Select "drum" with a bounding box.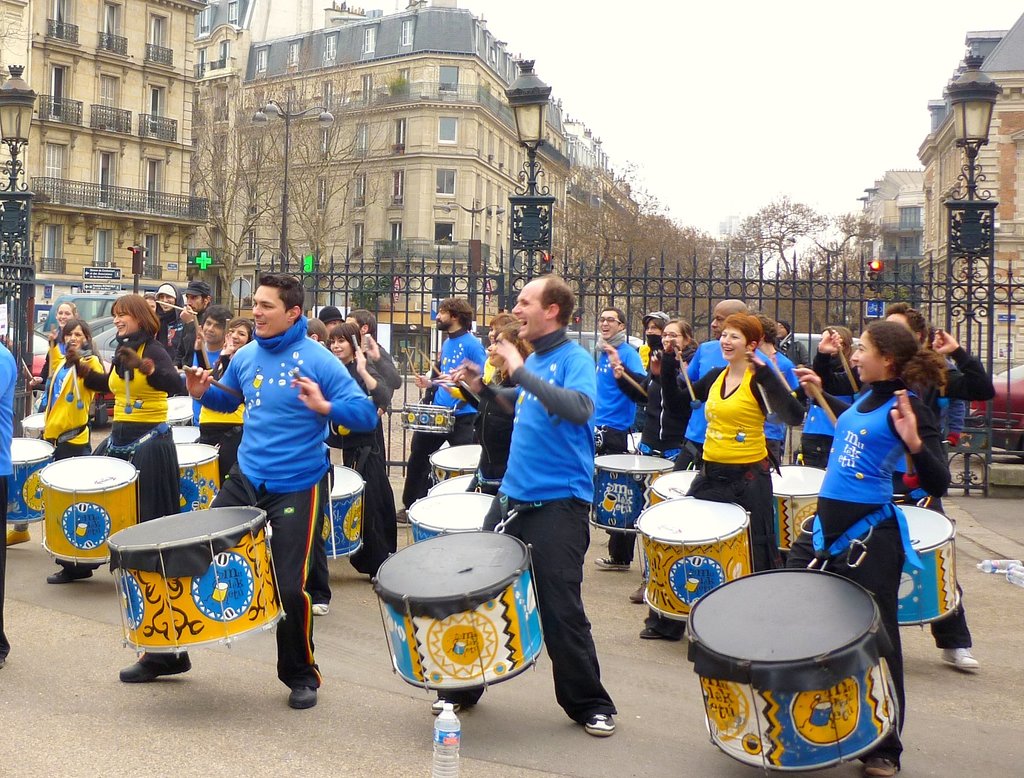
20, 410, 46, 436.
